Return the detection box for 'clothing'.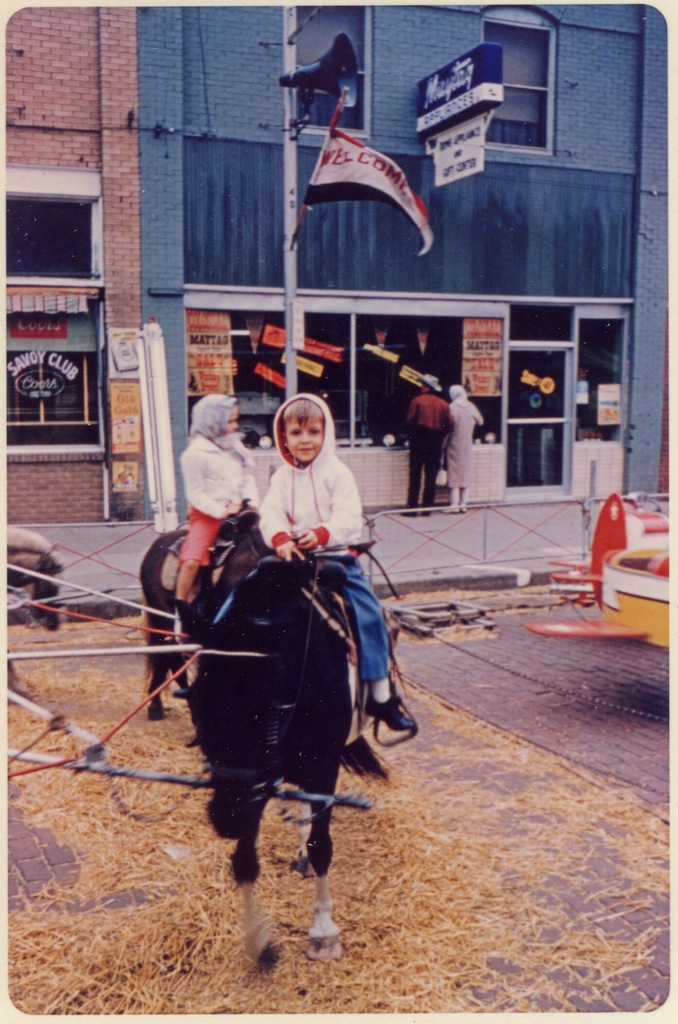
x1=452, y1=395, x2=487, y2=490.
